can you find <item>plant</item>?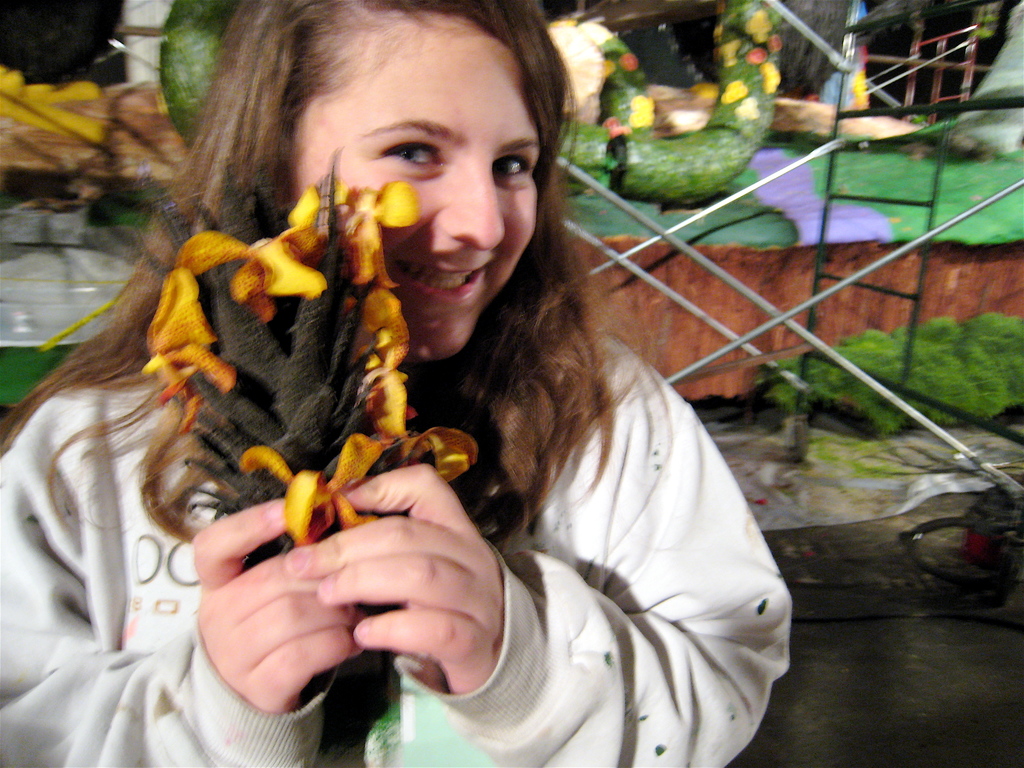
Yes, bounding box: select_region(764, 316, 1023, 442).
